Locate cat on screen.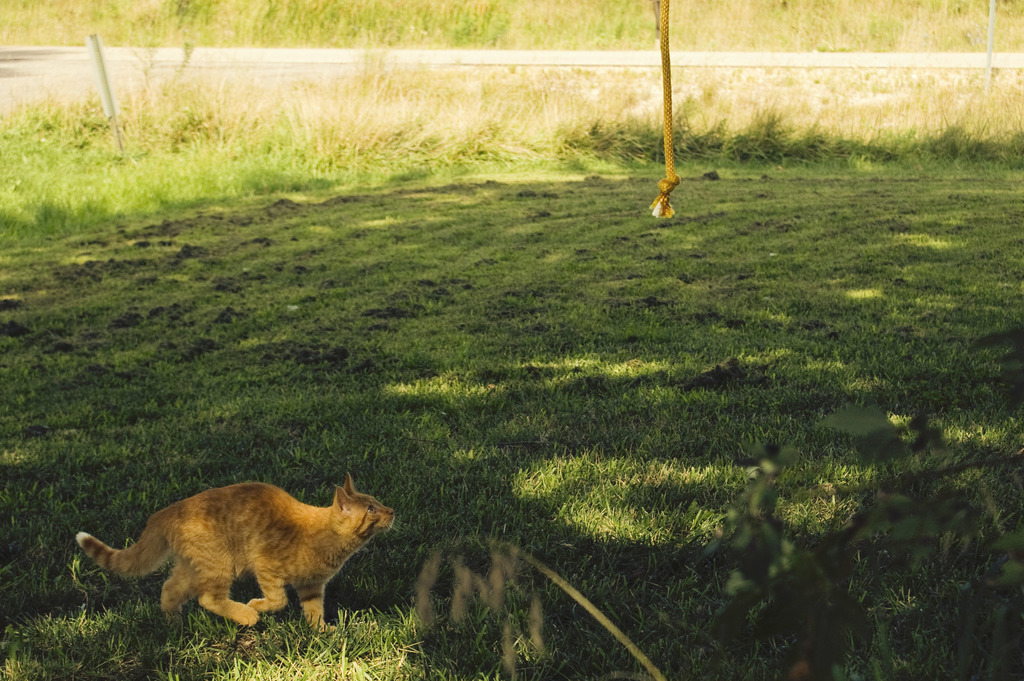
On screen at (left=75, top=473, right=398, bottom=637).
